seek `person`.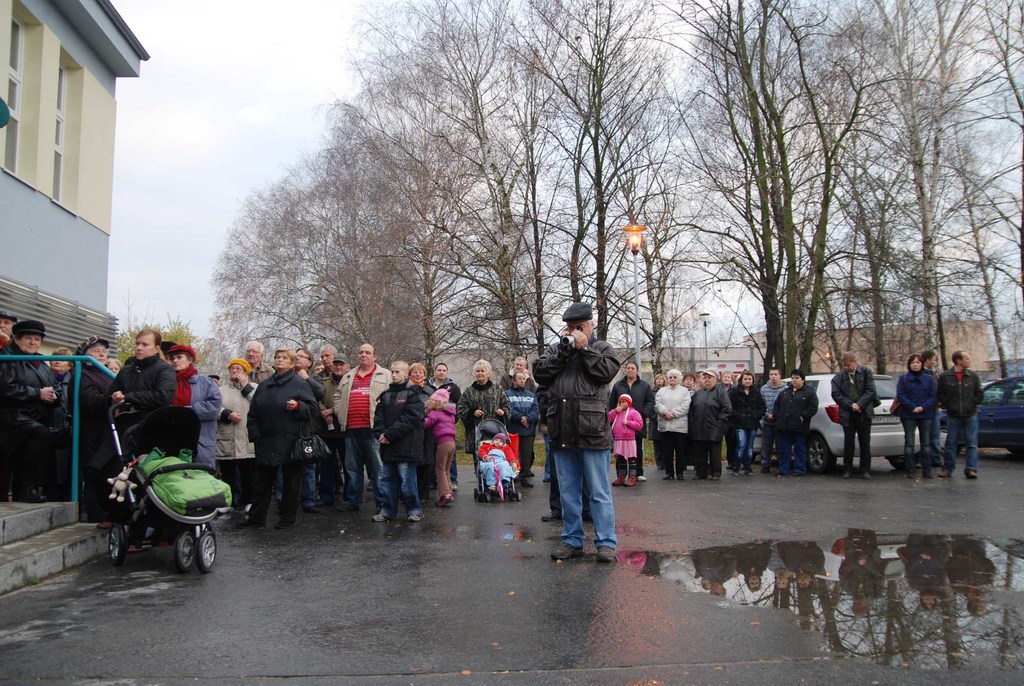
l=533, t=300, r=625, b=566.
